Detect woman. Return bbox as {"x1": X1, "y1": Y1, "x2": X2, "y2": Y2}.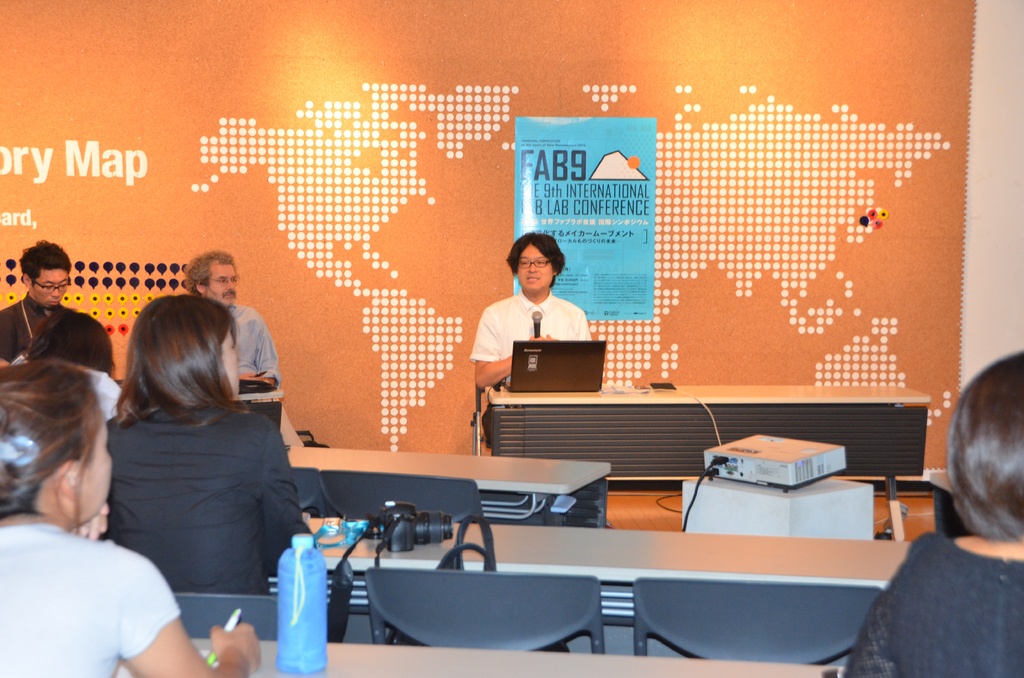
{"x1": 0, "y1": 361, "x2": 261, "y2": 677}.
